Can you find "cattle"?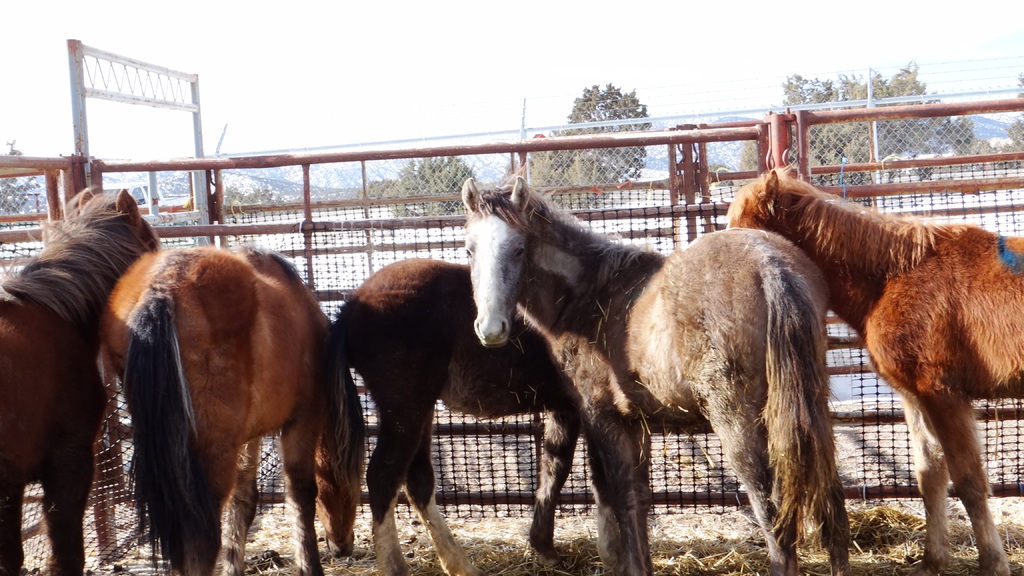
Yes, bounding box: crop(467, 192, 858, 575).
